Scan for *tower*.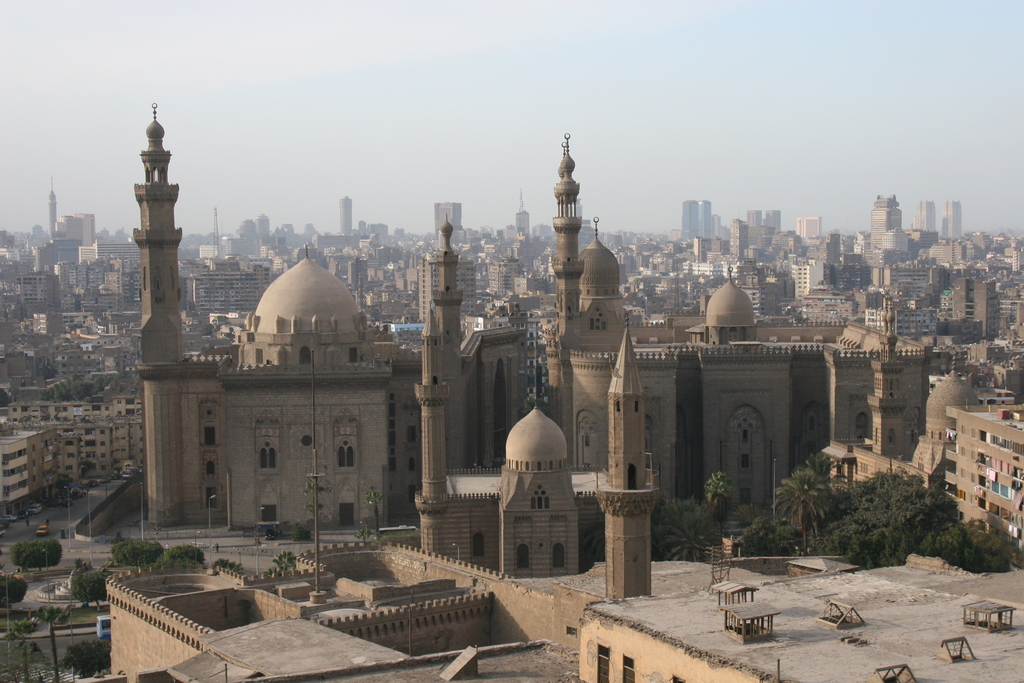
Scan result: [x1=58, y1=211, x2=97, y2=268].
